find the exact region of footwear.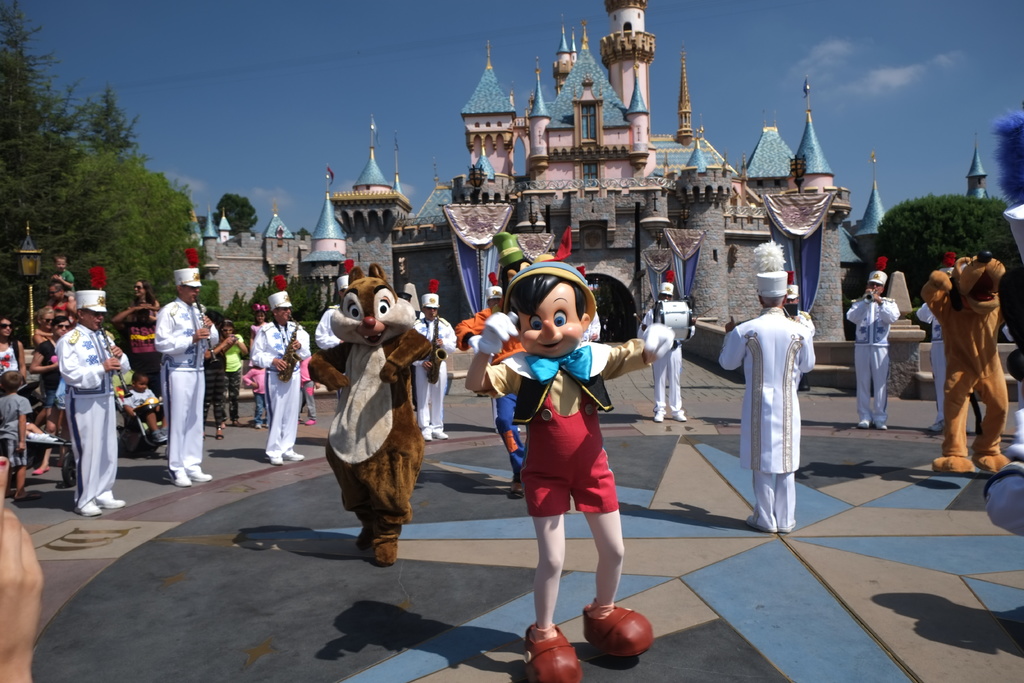
Exact region: x1=525 y1=625 x2=582 y2=682.
